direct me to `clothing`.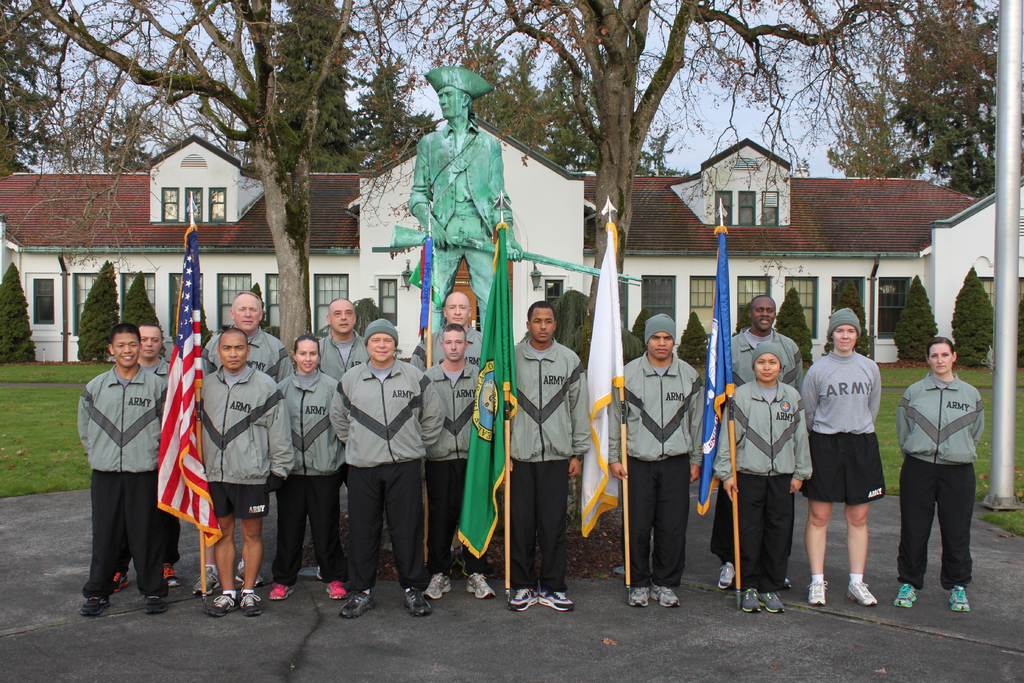
Direction: (left=503, top=336, right=591, bottom=589).
